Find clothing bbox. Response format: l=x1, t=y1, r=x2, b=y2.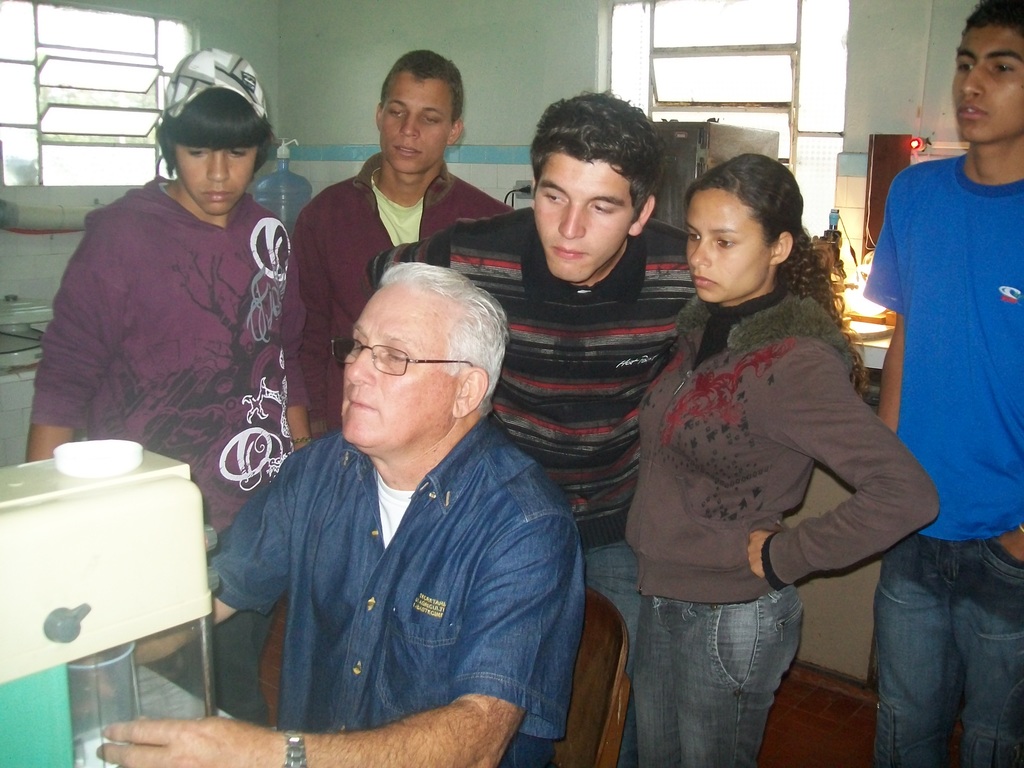
l=30, t=175, r=329, b=732.
